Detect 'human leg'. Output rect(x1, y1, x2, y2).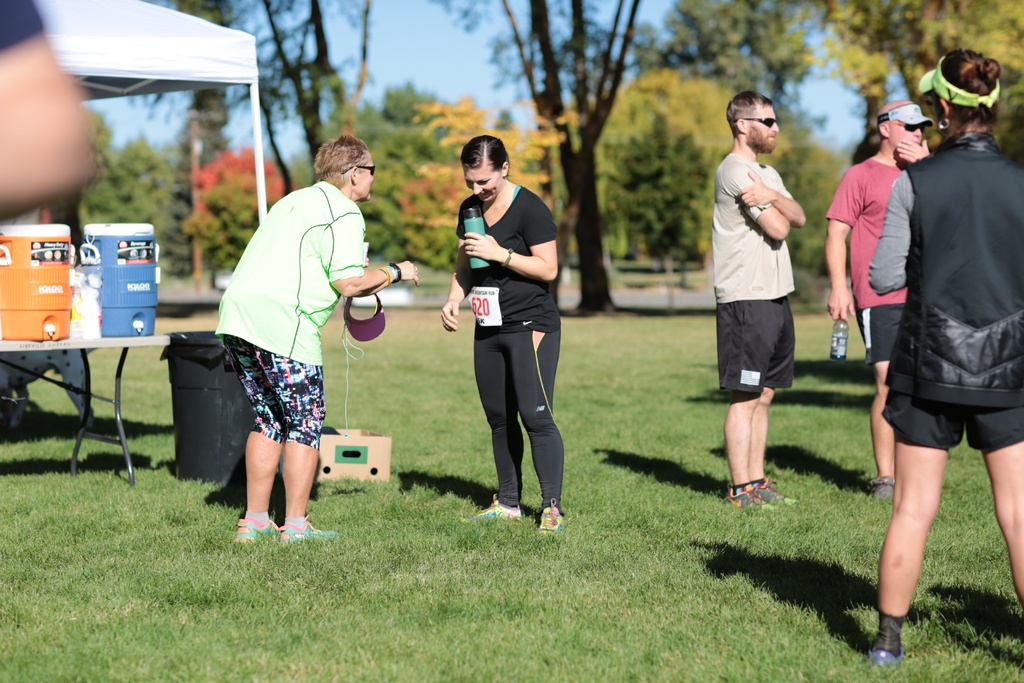
rect(749, 258, 795, 506).
